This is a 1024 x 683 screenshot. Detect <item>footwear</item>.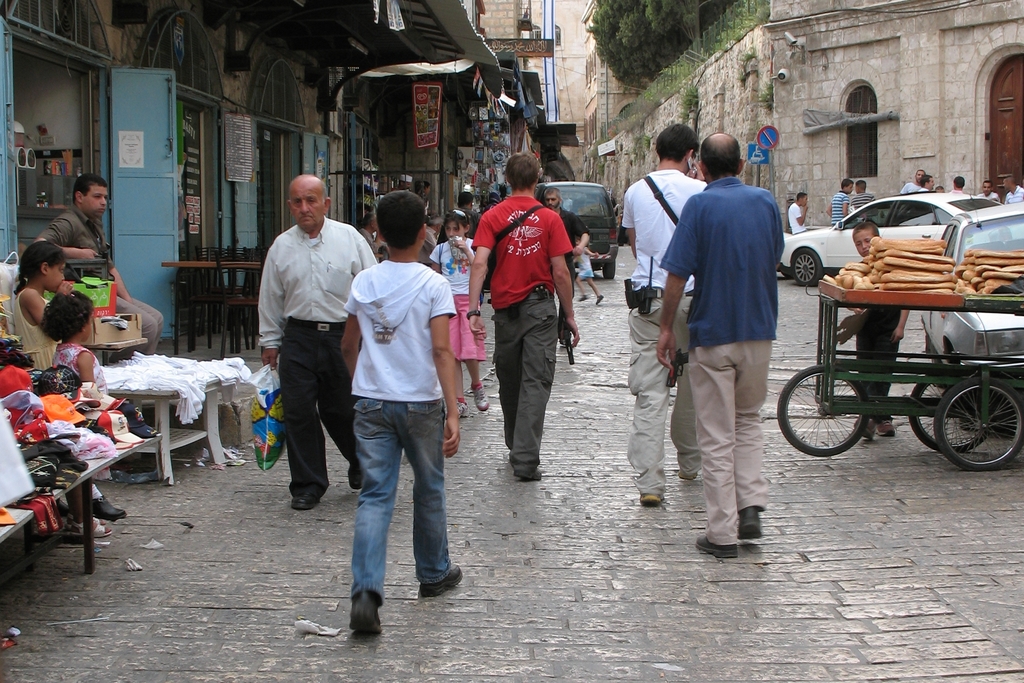
x1=860, y1=414, x2=874, y2=437.
